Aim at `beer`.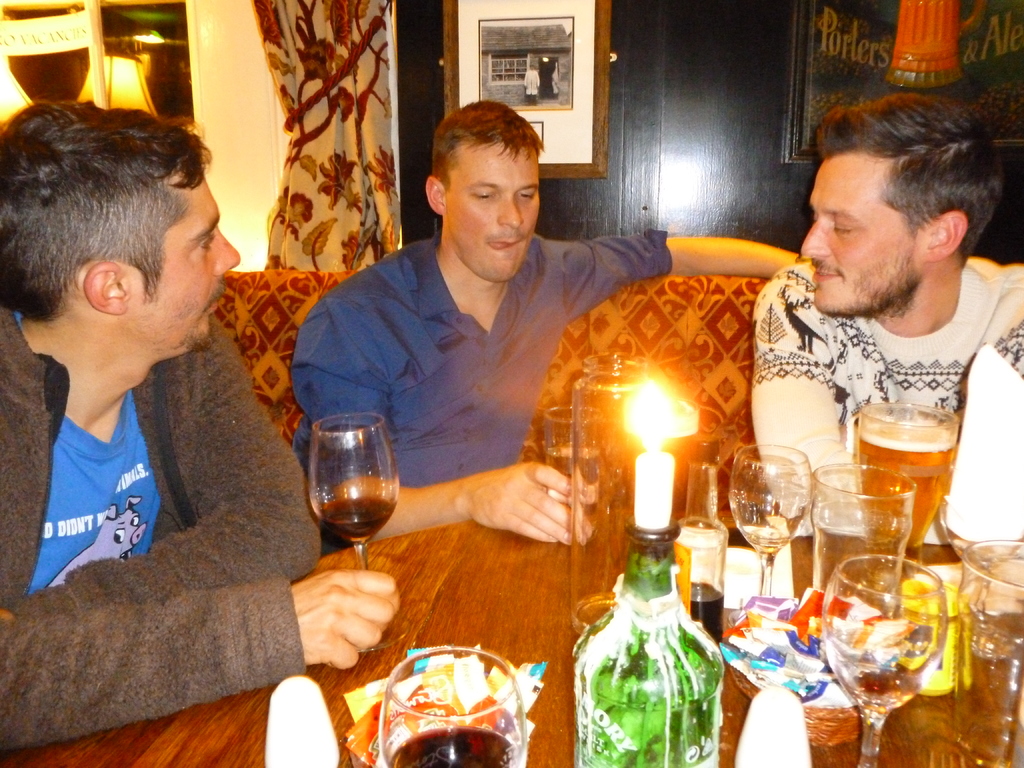
Aimed at [817,446,943,622].
